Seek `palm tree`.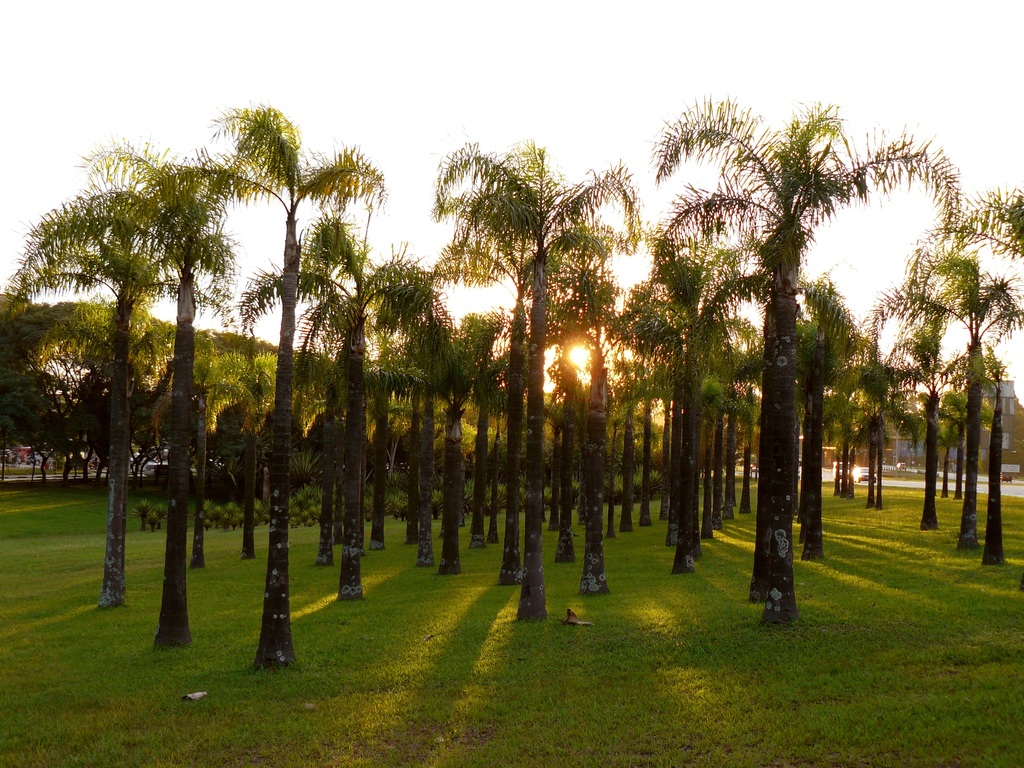
x1=40, y1=223, x2=151, y2=596.
